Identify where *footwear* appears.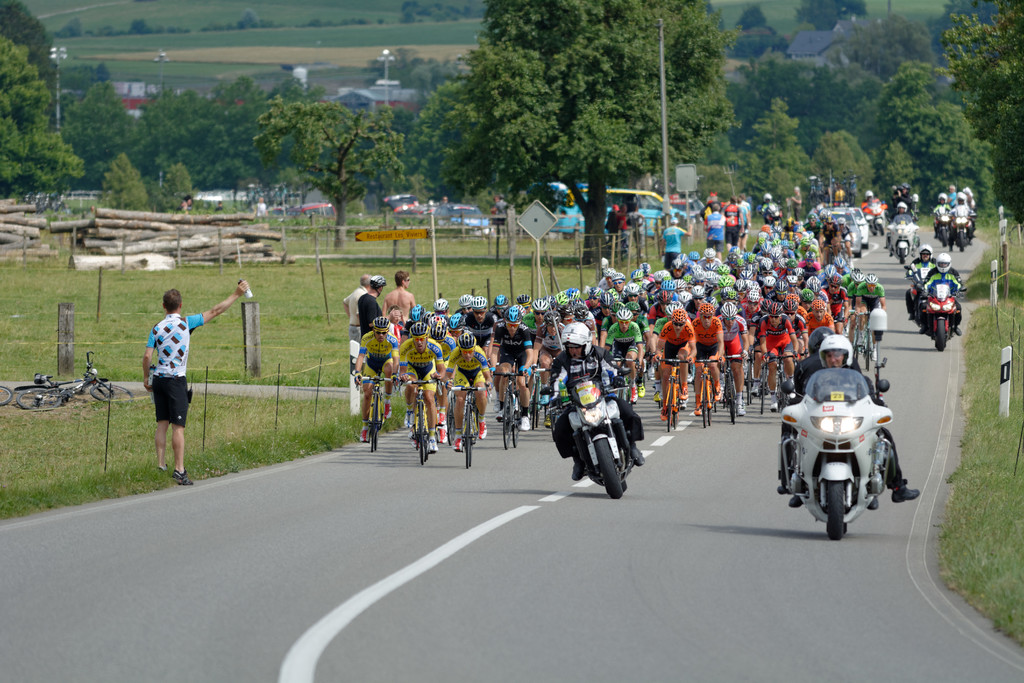
Appears at (x1=451, y1=436, x2=465, y2=452).
